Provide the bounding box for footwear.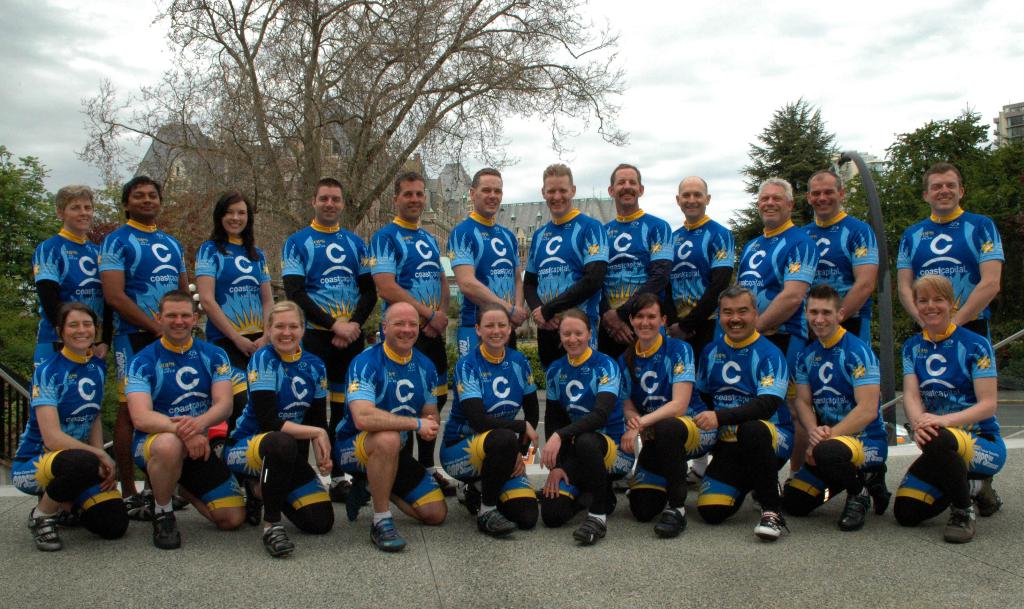
<region>441, 473, 461, 496</region>.
